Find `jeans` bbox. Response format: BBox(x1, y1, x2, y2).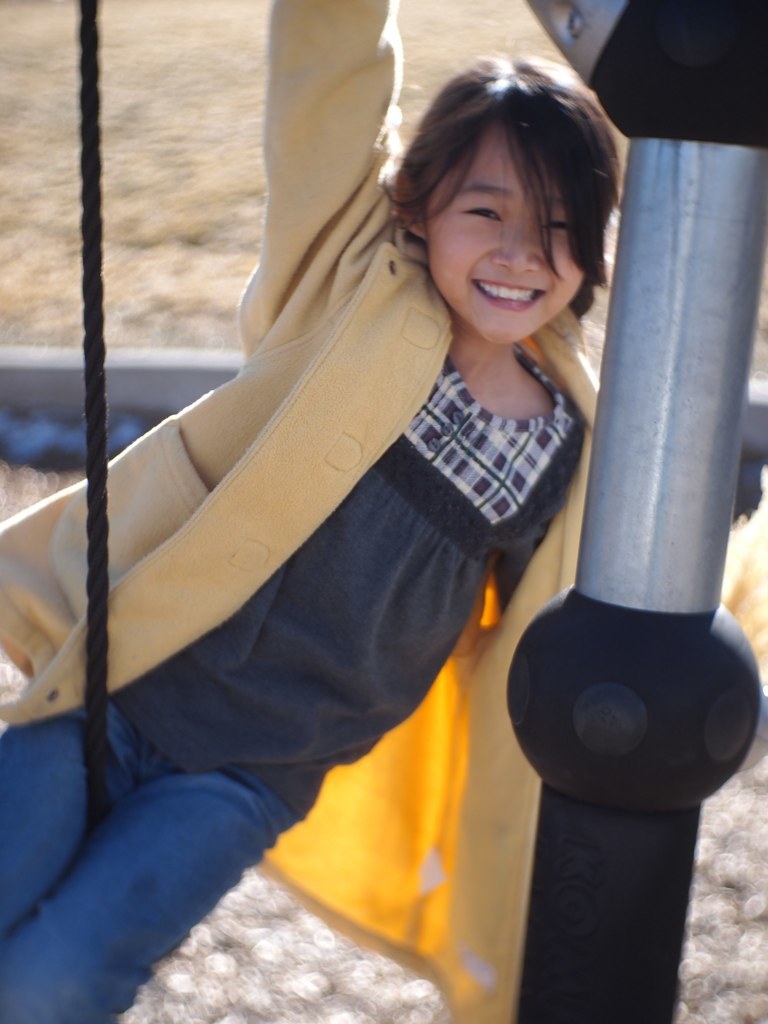
BBox(9, 700, 372, 994).
